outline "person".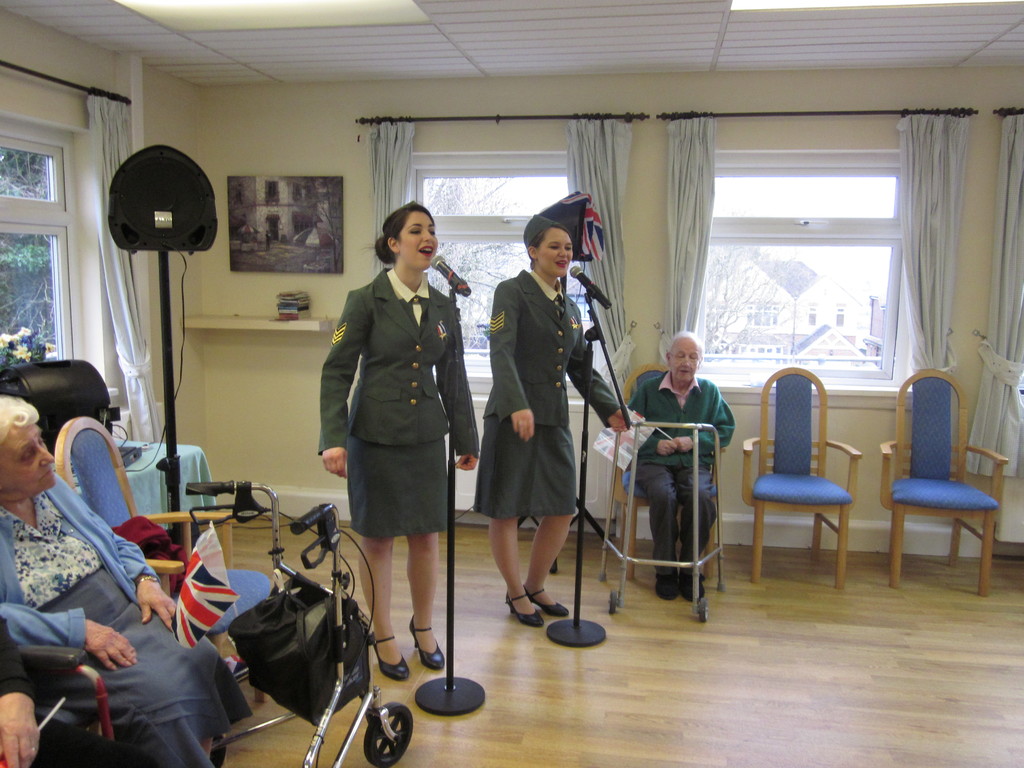
Outline: pyautogui.locateOnScreen(476, 220, 615, 672).
